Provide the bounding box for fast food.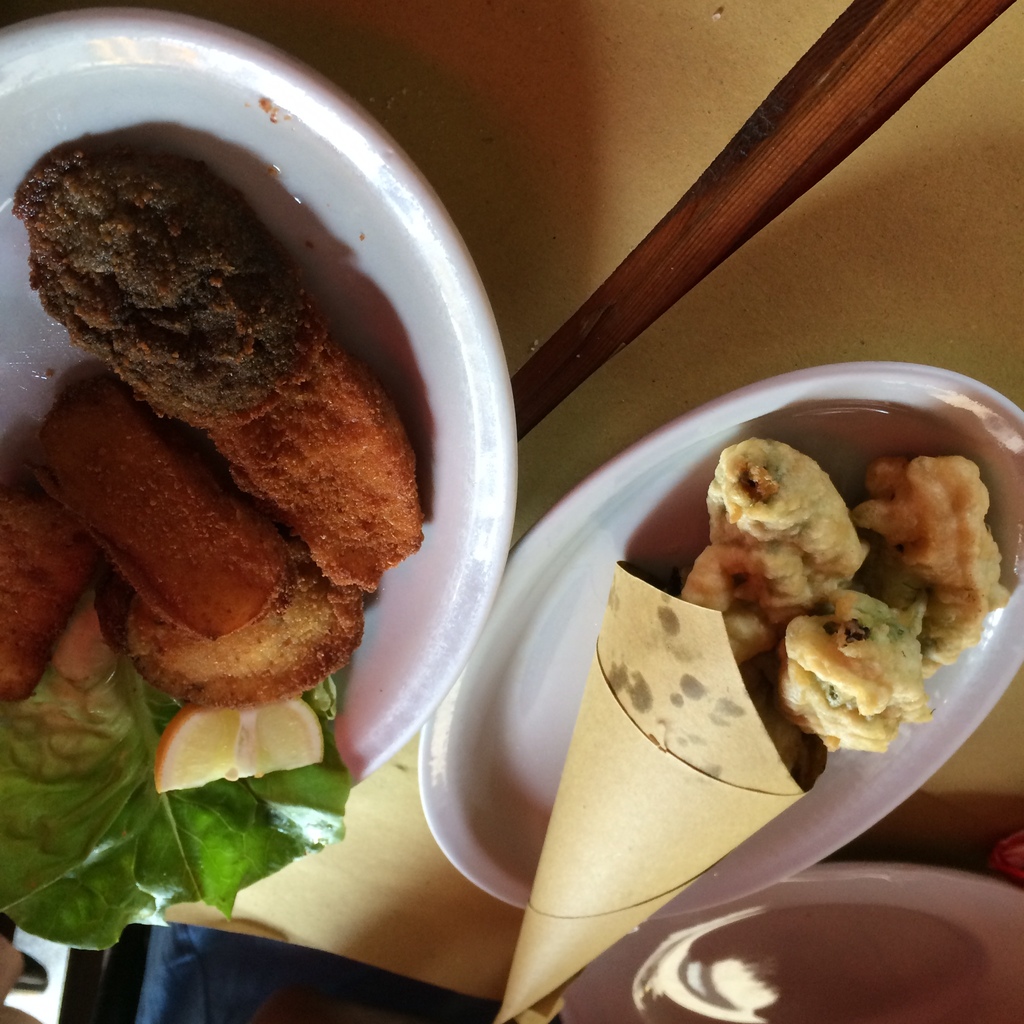
[x1=0, y1=131, x2=437, y2=721].
